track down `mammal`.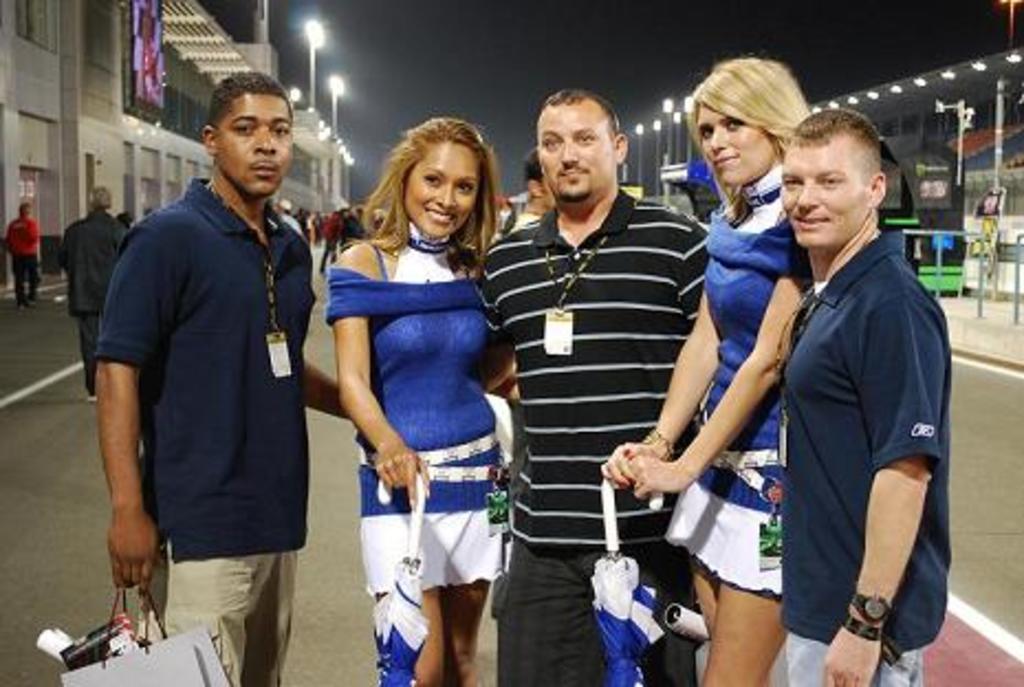
Tracked to (599, 55, 813, 685).
